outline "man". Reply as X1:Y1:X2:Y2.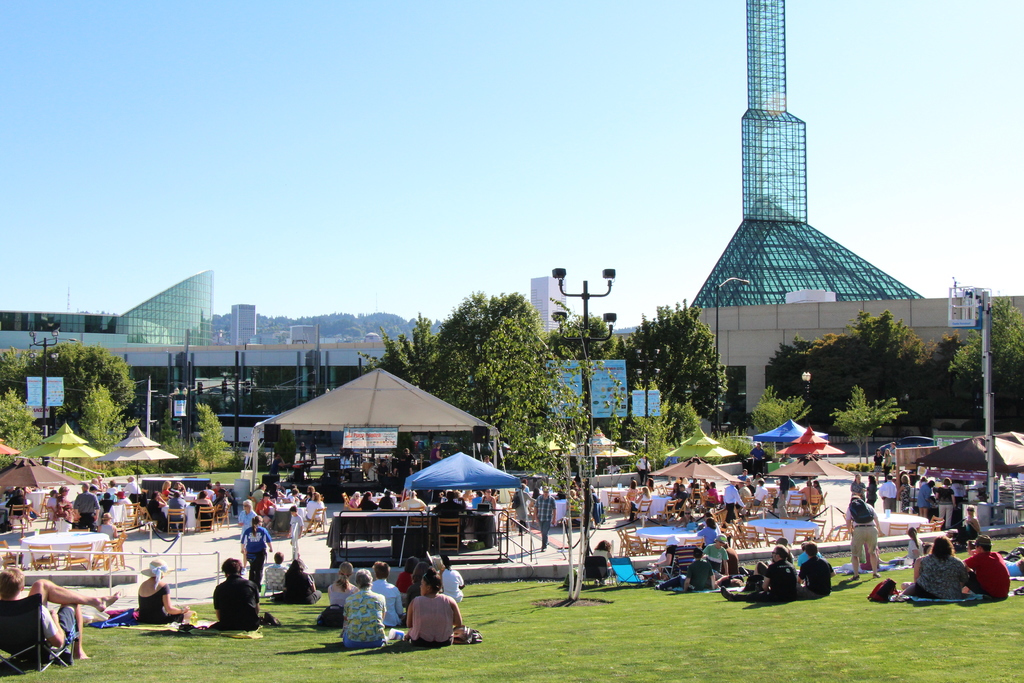
535:487:557:550.
